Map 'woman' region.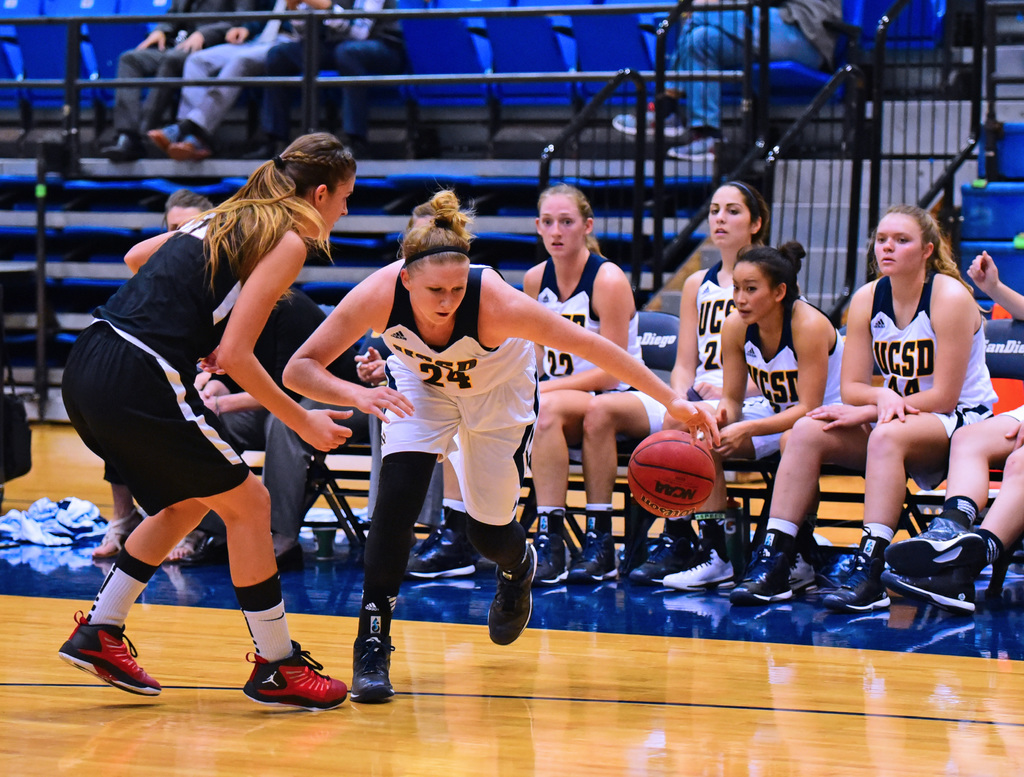
Mapped to [90,189,211,566].
